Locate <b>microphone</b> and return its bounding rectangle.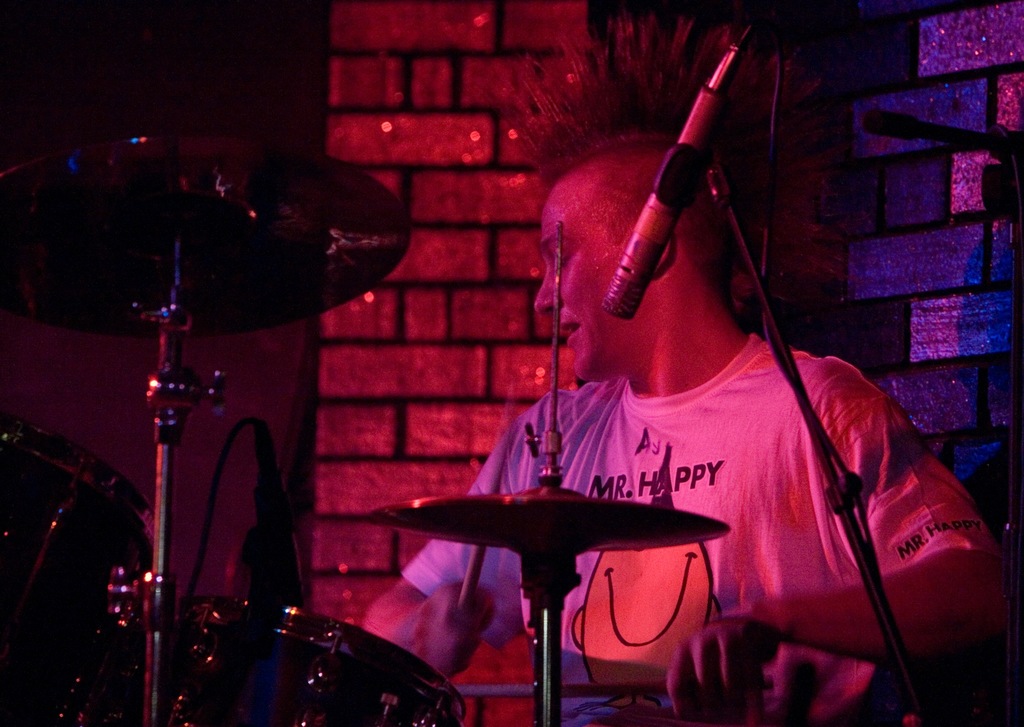
(252,416,300,611).
